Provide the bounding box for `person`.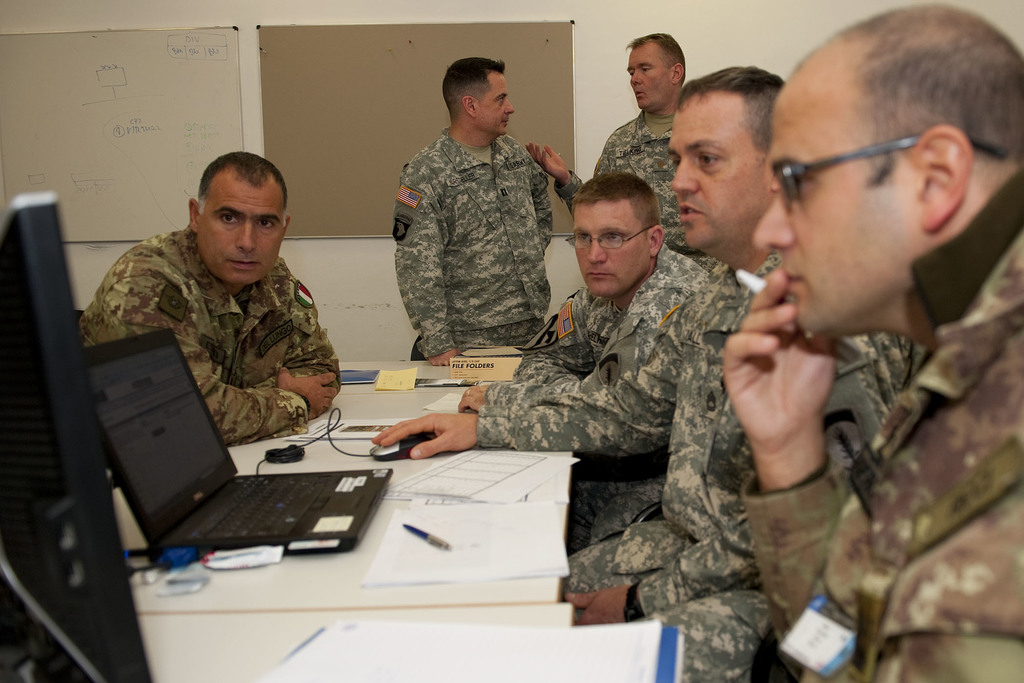
[460,171,710,415].
